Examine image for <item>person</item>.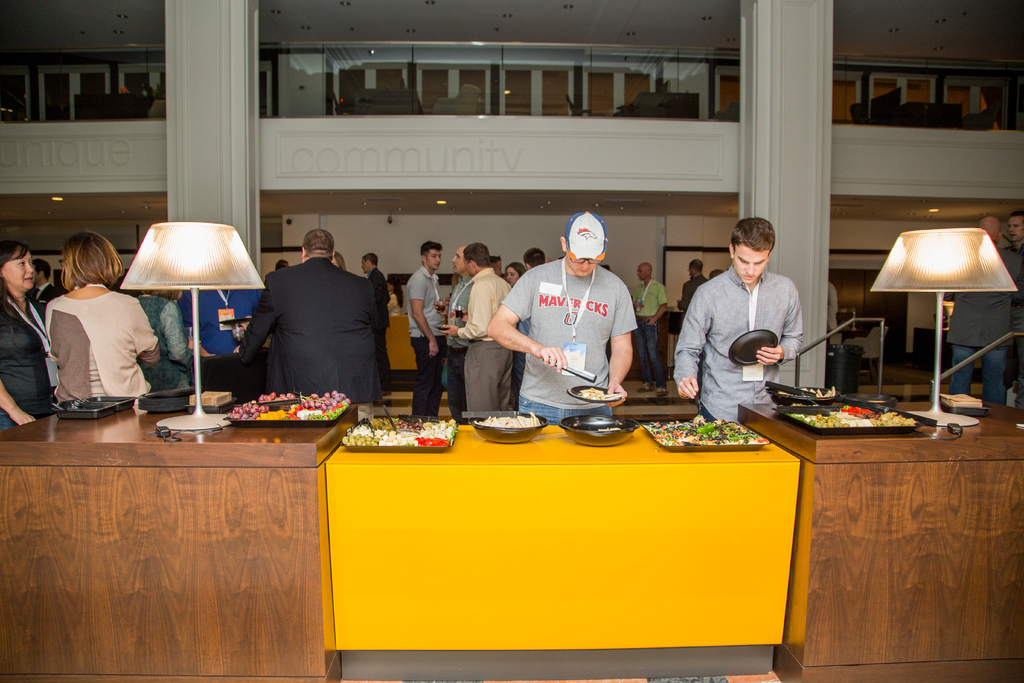
Examination result: left=30, top=259, right=60, bottom=328.
